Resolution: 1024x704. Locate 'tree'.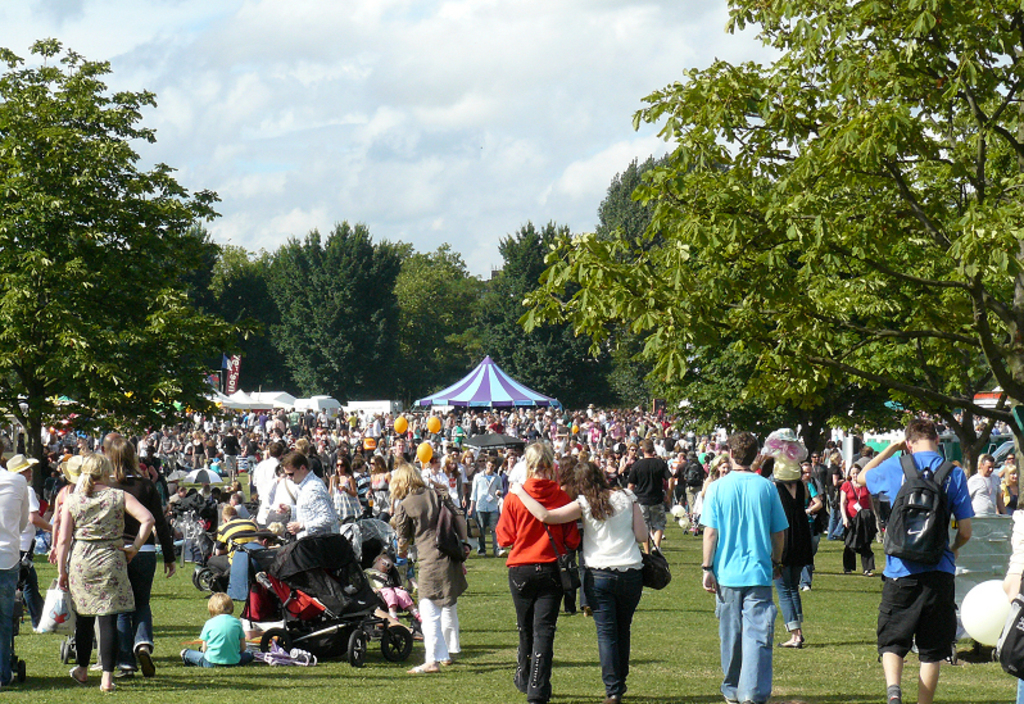
left=584, top=149, right=743, bottom=426.
